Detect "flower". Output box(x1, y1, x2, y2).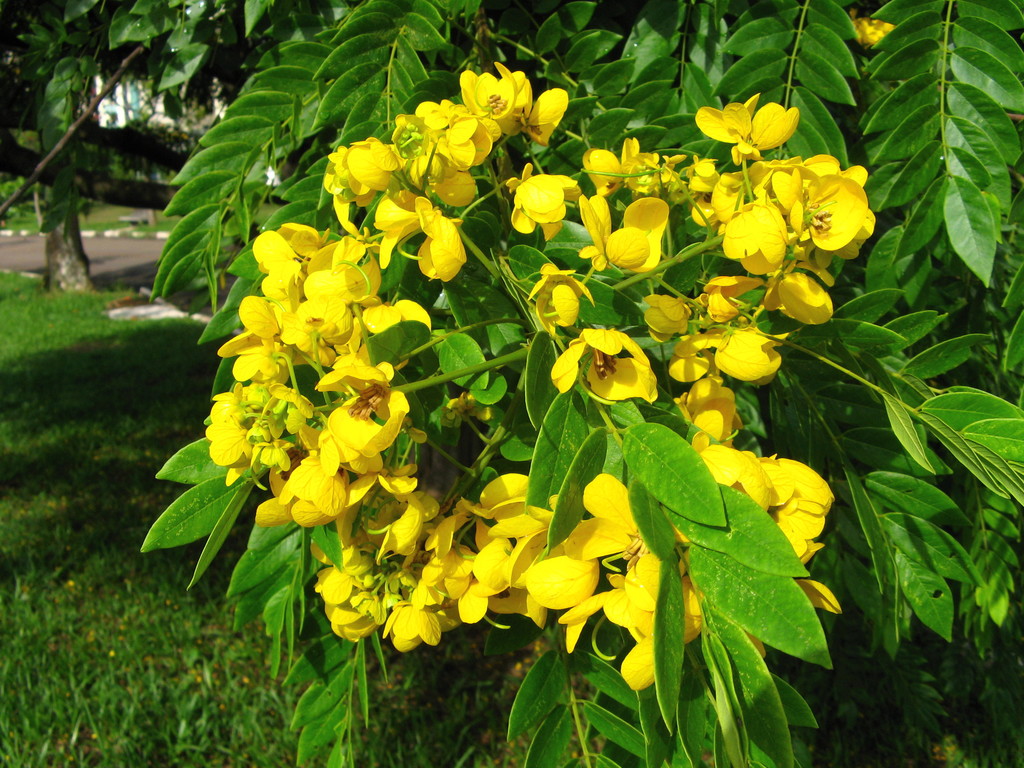
box(856, 8, 888, 52).
